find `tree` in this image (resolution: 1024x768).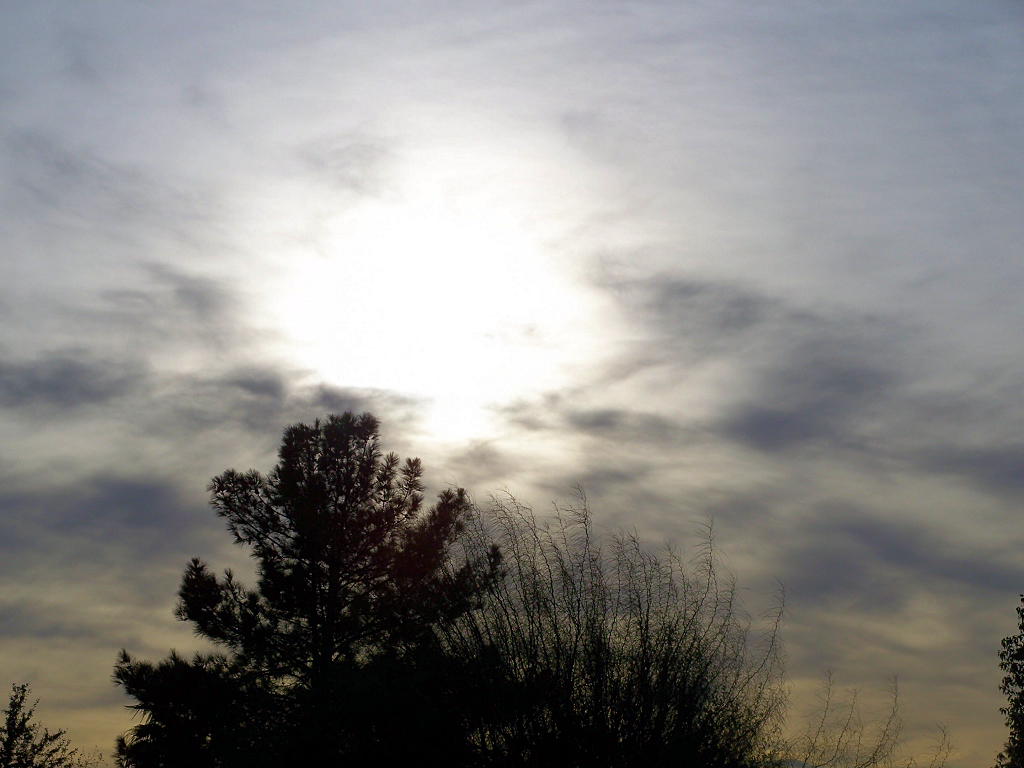
987/594/1023/765.
